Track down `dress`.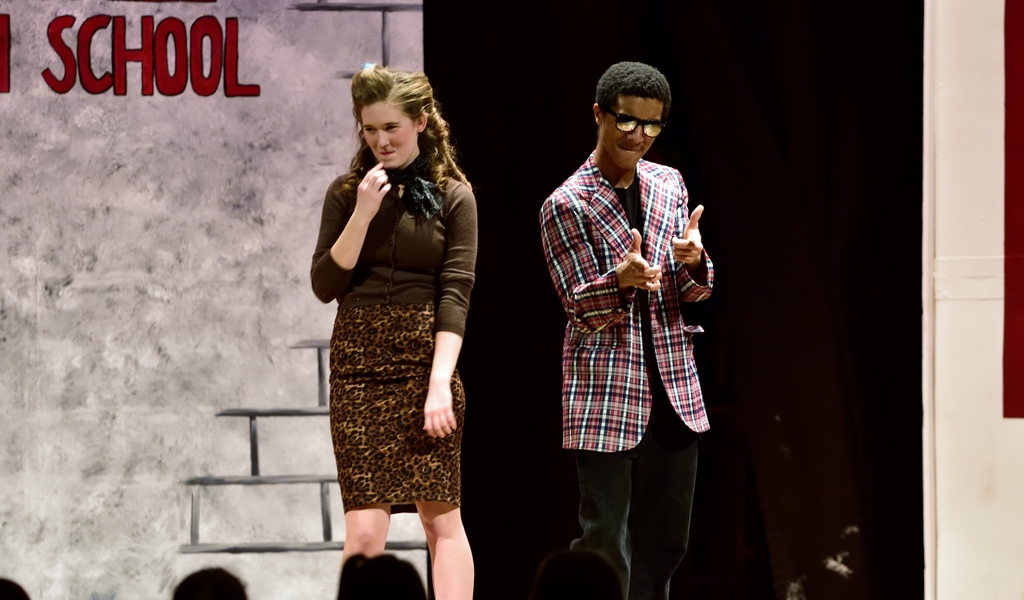
Tracked to detection(312, 165, 464, 529).
